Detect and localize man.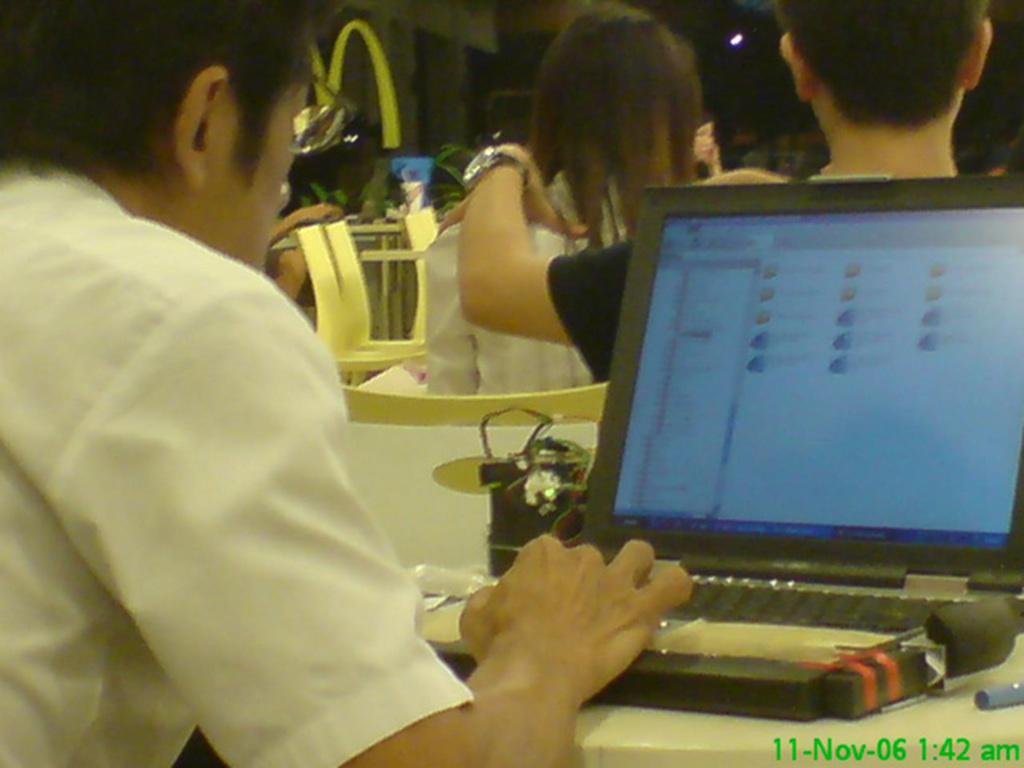
Localized at <region>429, 0, 990, 389</region>.
